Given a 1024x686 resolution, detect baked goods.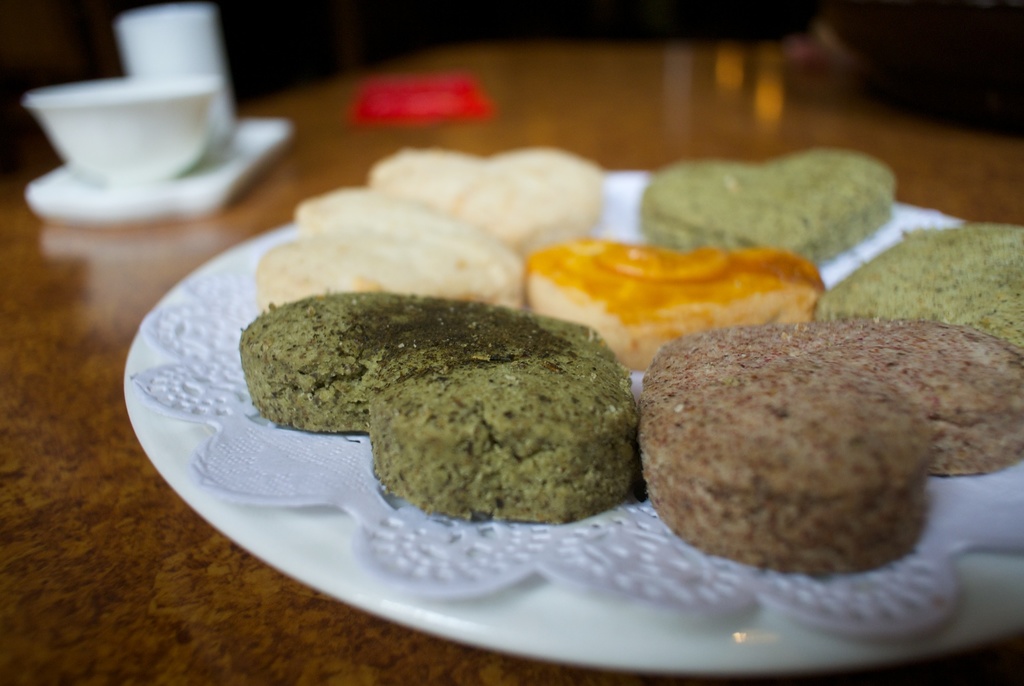
BBox(255, 185, 529, 308).
